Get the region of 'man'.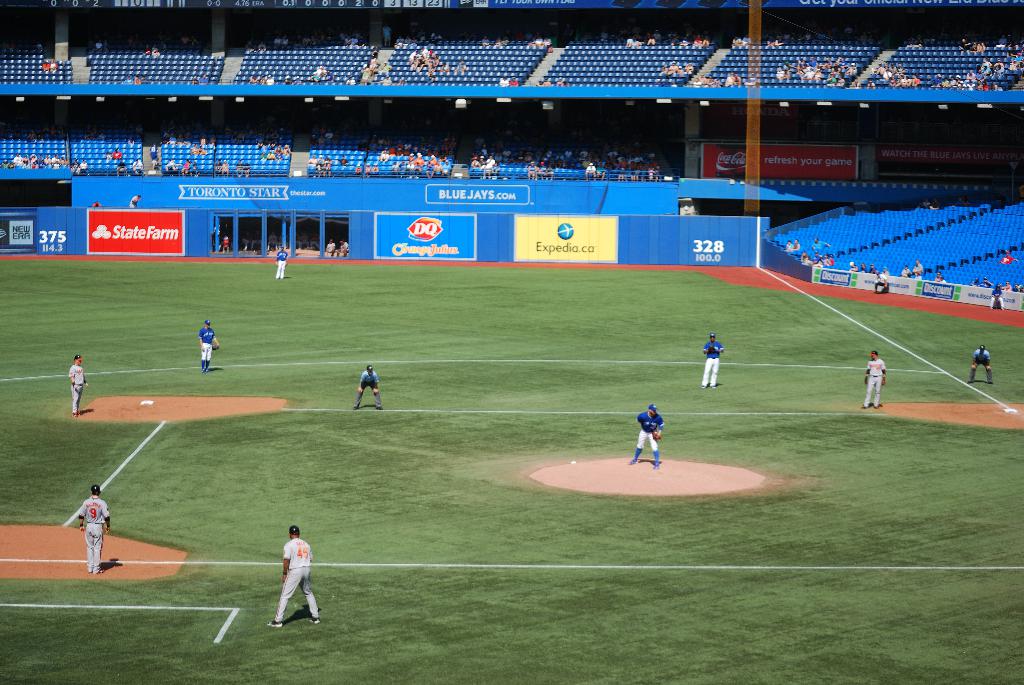
[705,331,728,391].
